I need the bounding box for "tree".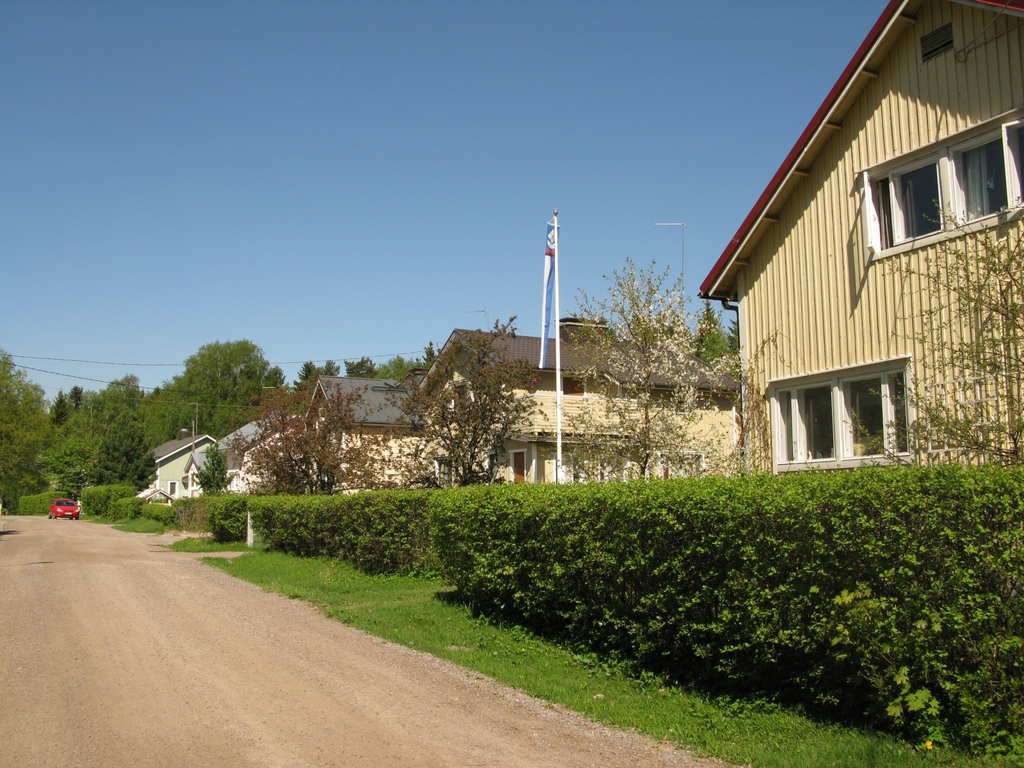
Here it is: detection(40, 380, 94, 511).
